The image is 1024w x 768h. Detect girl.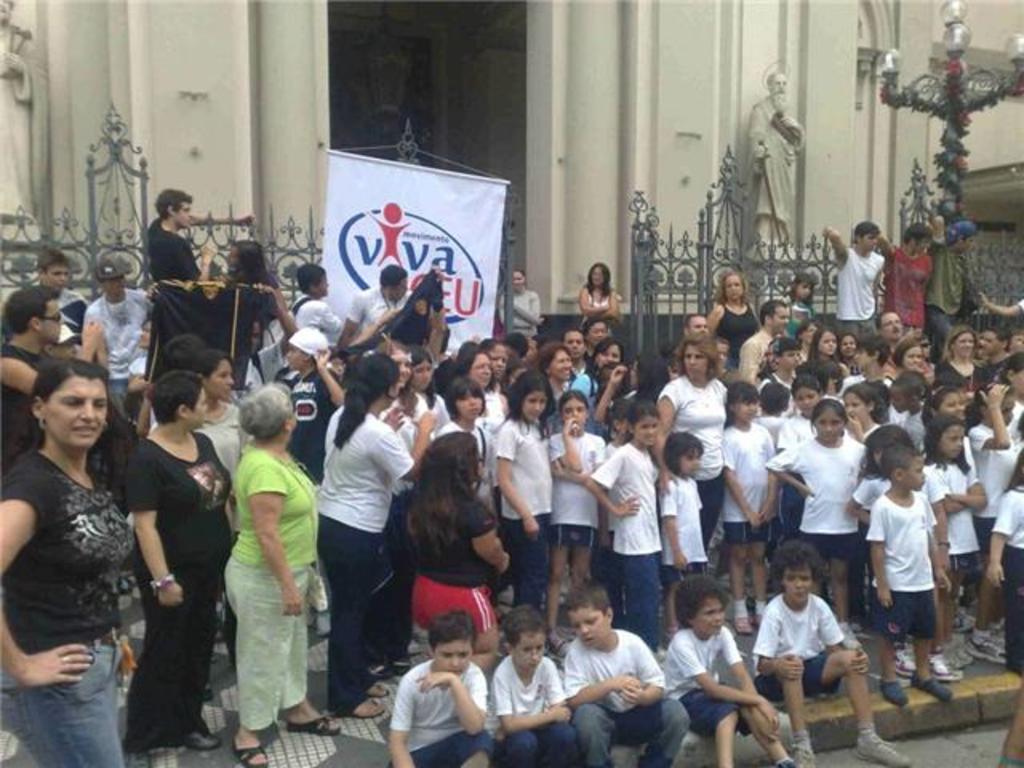
Detection: left=918, top=389, right=965, bottom=422.
